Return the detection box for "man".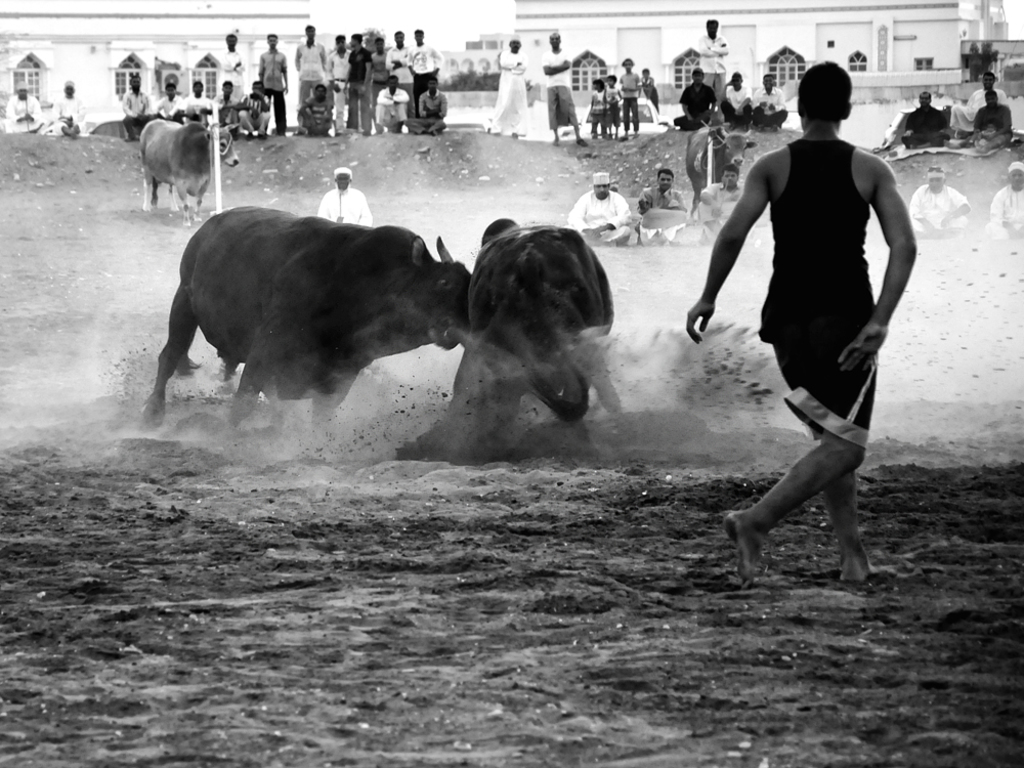
BBox(540, 32, 590, 146).
